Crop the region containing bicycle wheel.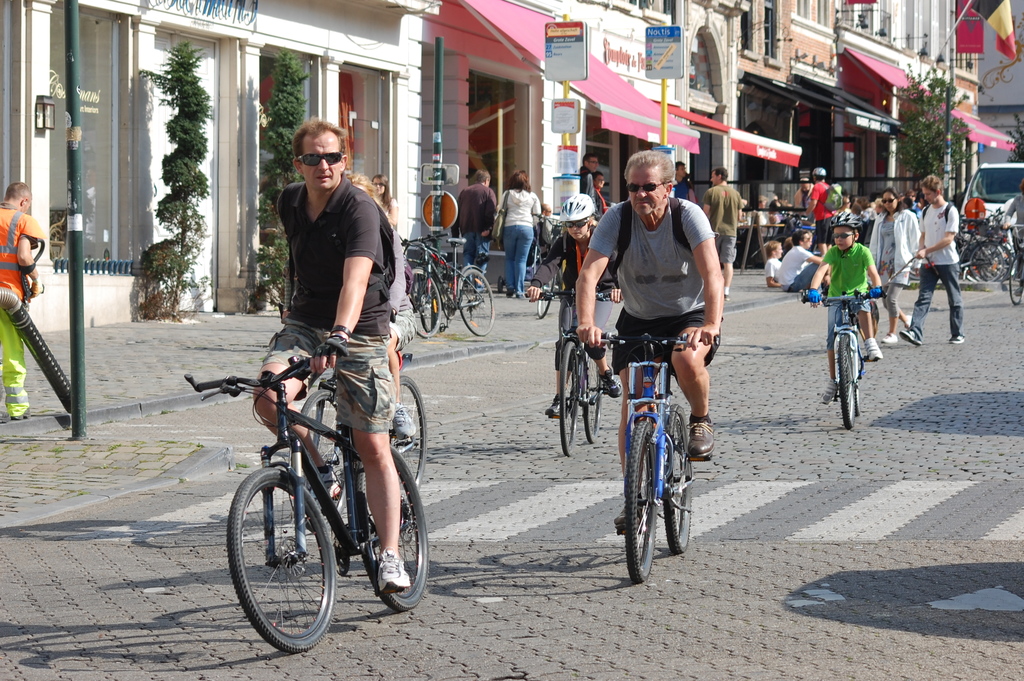
Crop region: x1=836, y1=335, x2=863, y2=431.
